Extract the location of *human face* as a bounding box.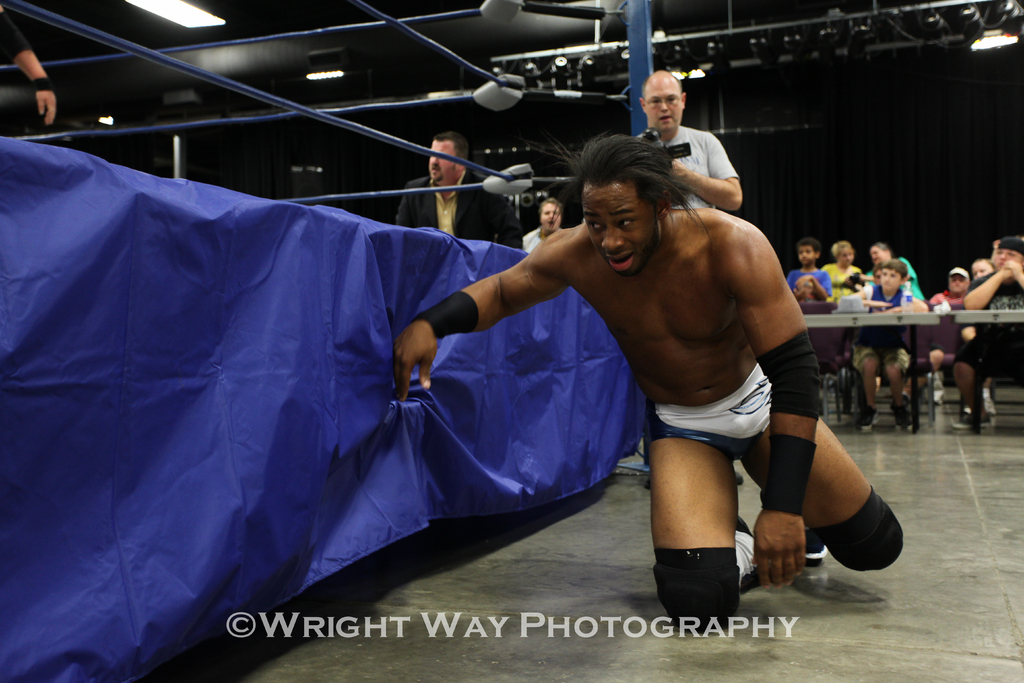
BBox(838, 245, 852, 265).
